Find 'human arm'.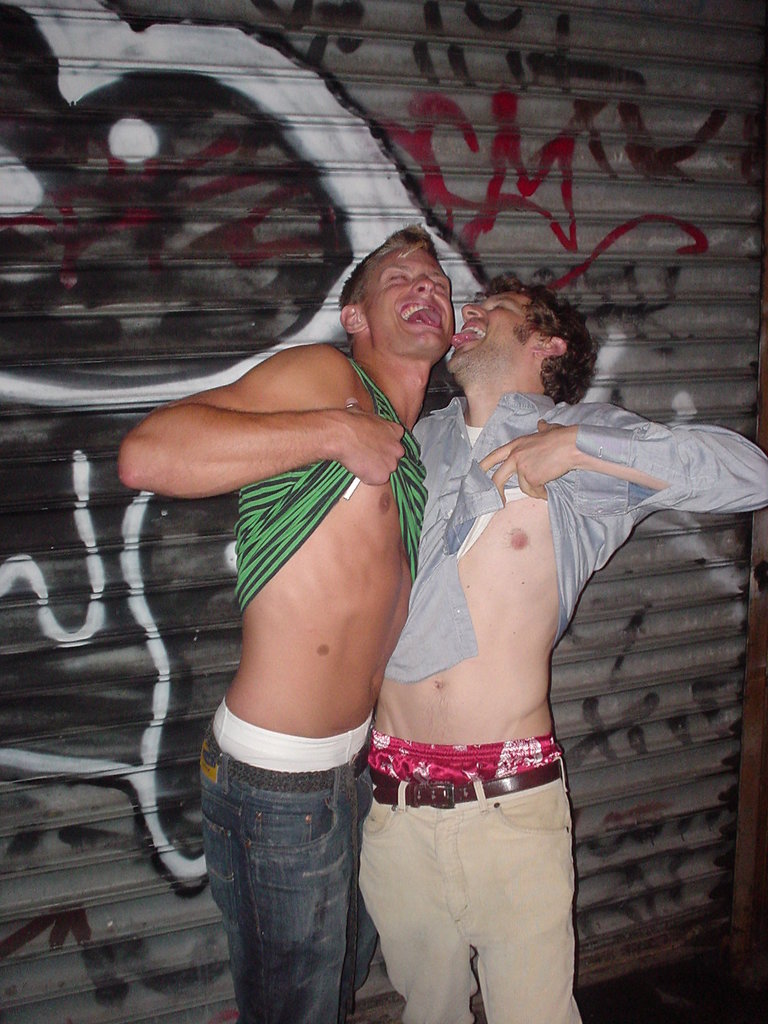
BBox(134, 332, 417, 509).
